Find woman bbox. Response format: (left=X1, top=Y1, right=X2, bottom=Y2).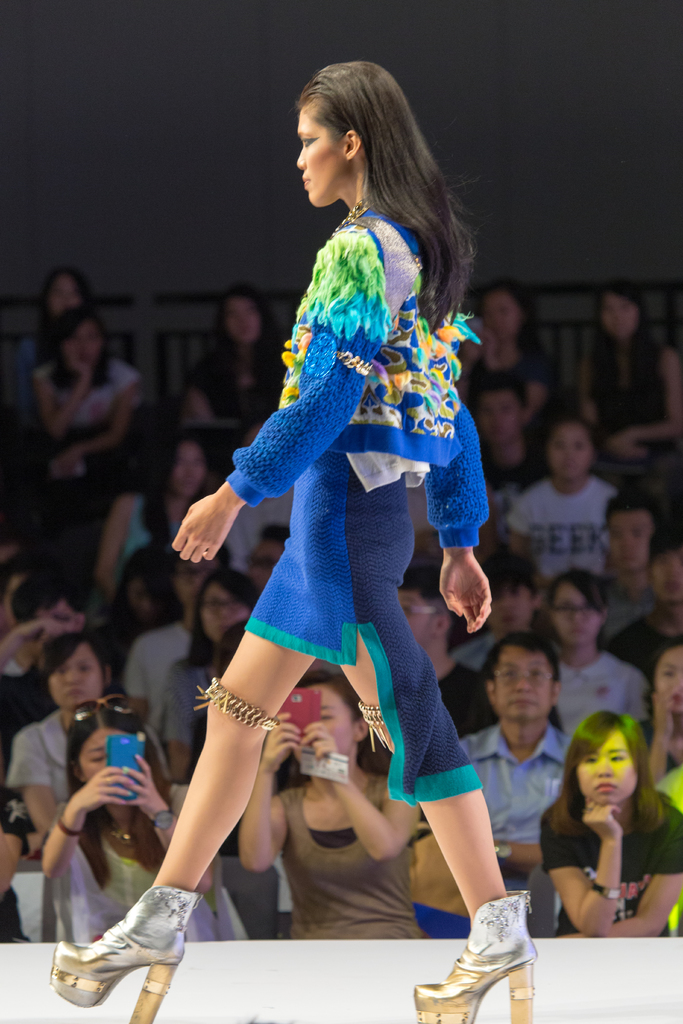
(left=639, top=637, right=682, bottom=784).
